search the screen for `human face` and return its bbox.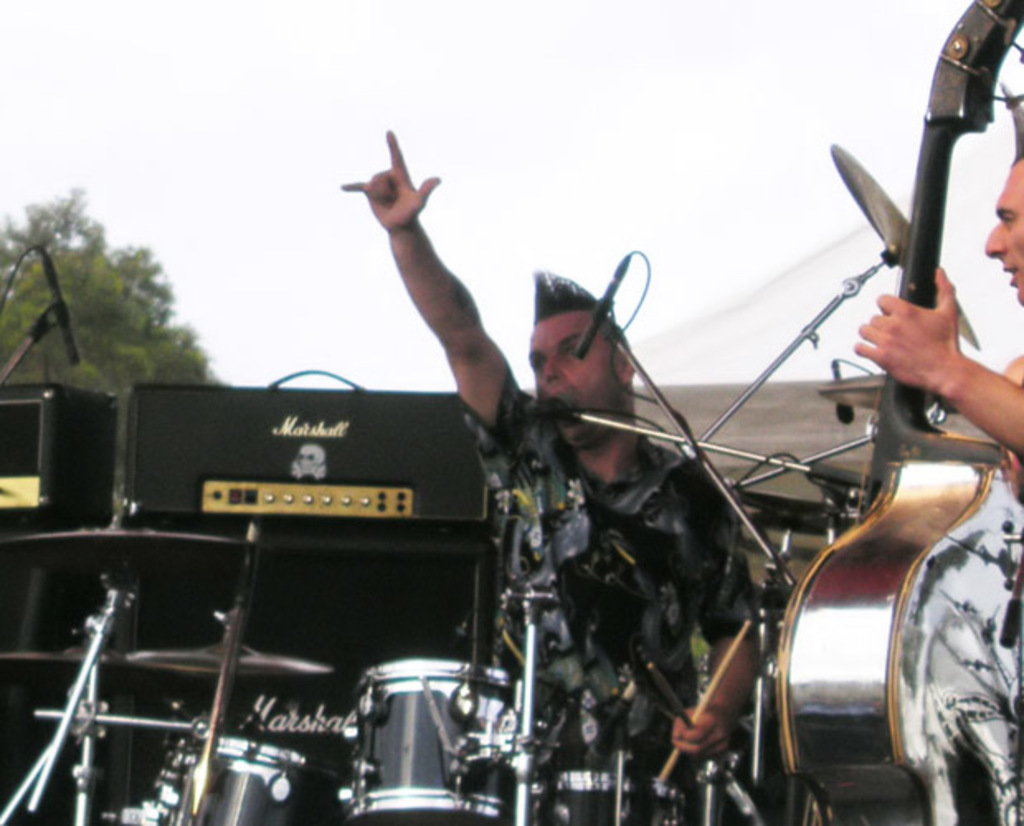
Found: box(520, 309, 616, 446).
